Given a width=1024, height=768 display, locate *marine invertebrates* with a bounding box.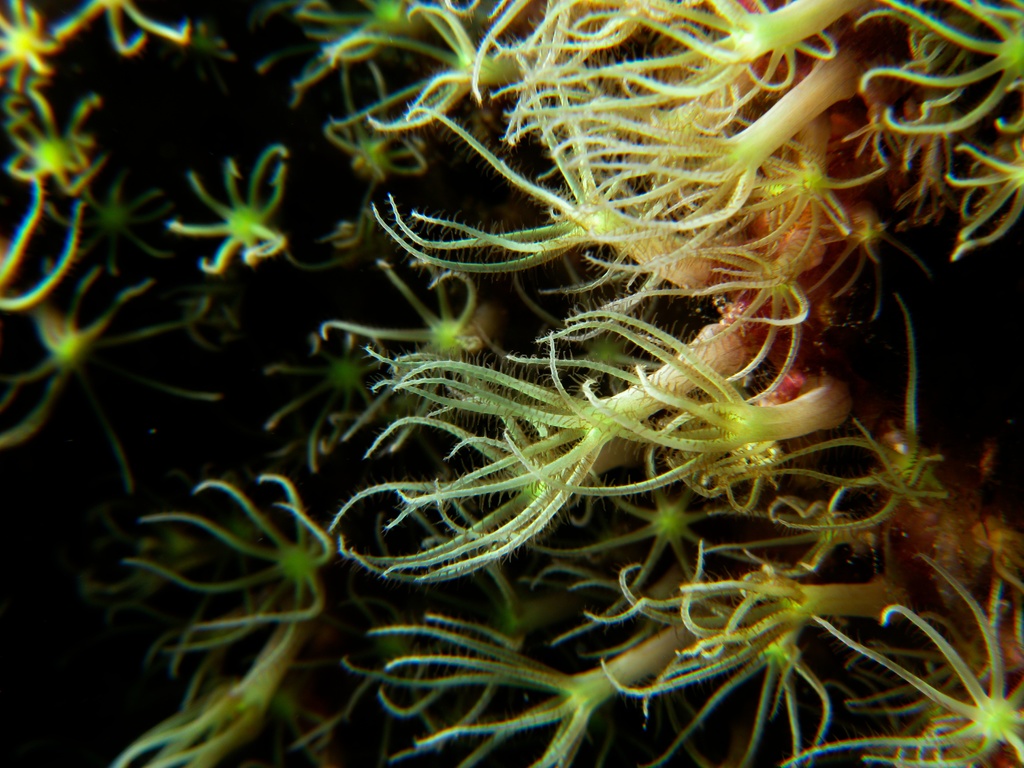
Located: (875,483,1020,630).
